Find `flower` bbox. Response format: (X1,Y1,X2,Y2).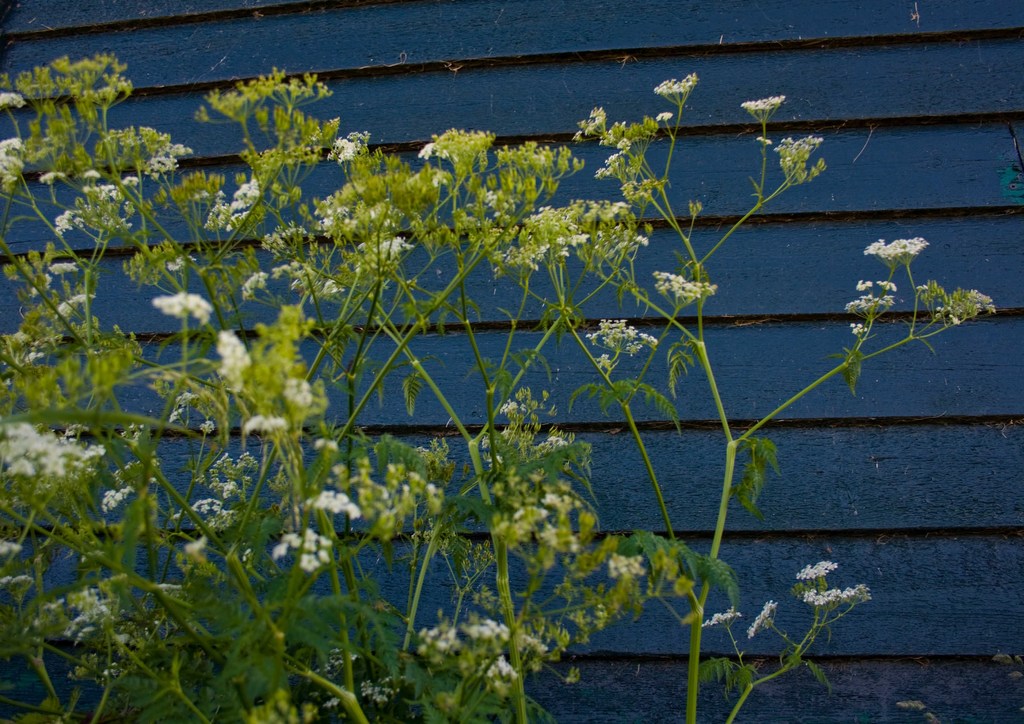
(324,131,373,168).
